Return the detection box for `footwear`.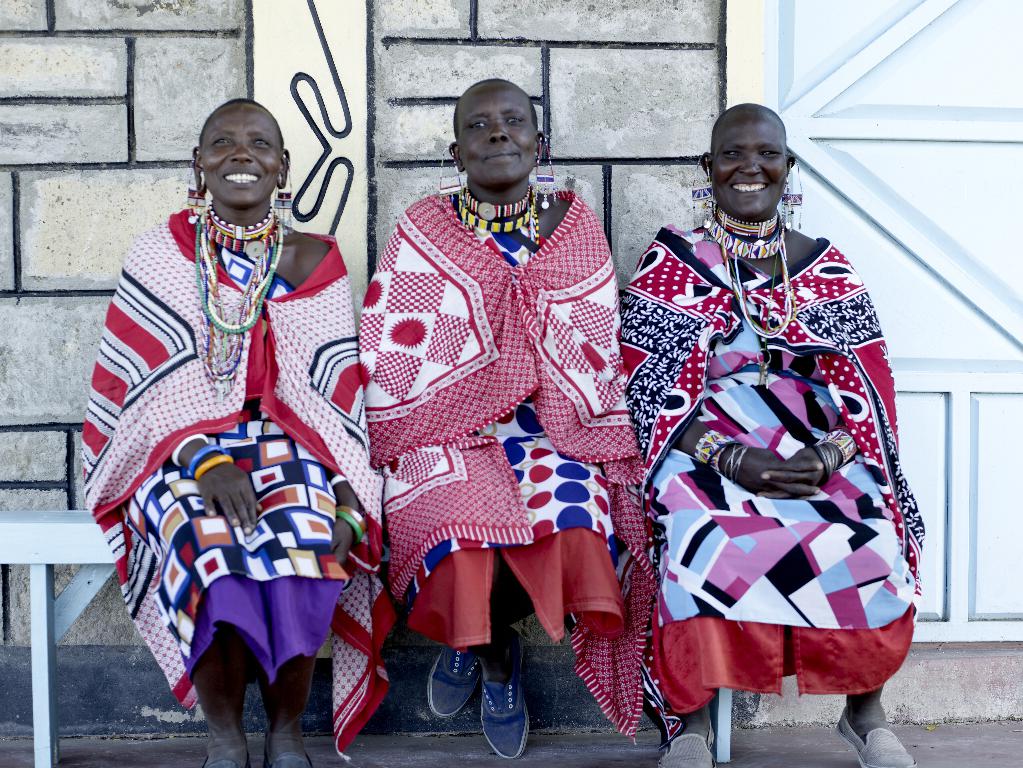
crop(425, 645, 483, 719).
